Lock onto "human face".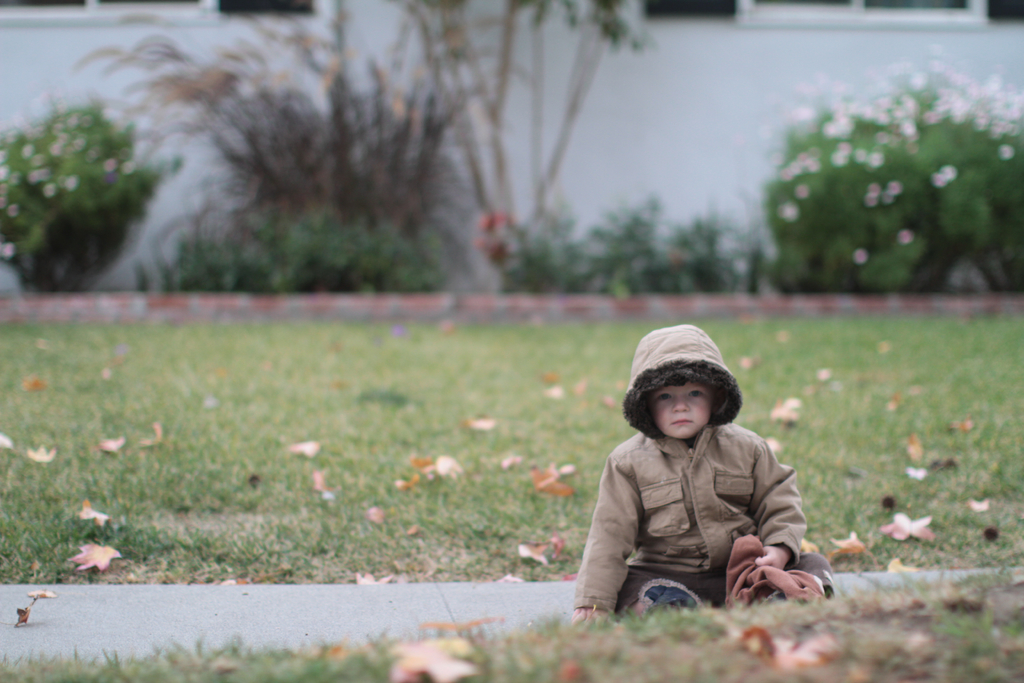
Locked: 648, 379, 716, 434.
